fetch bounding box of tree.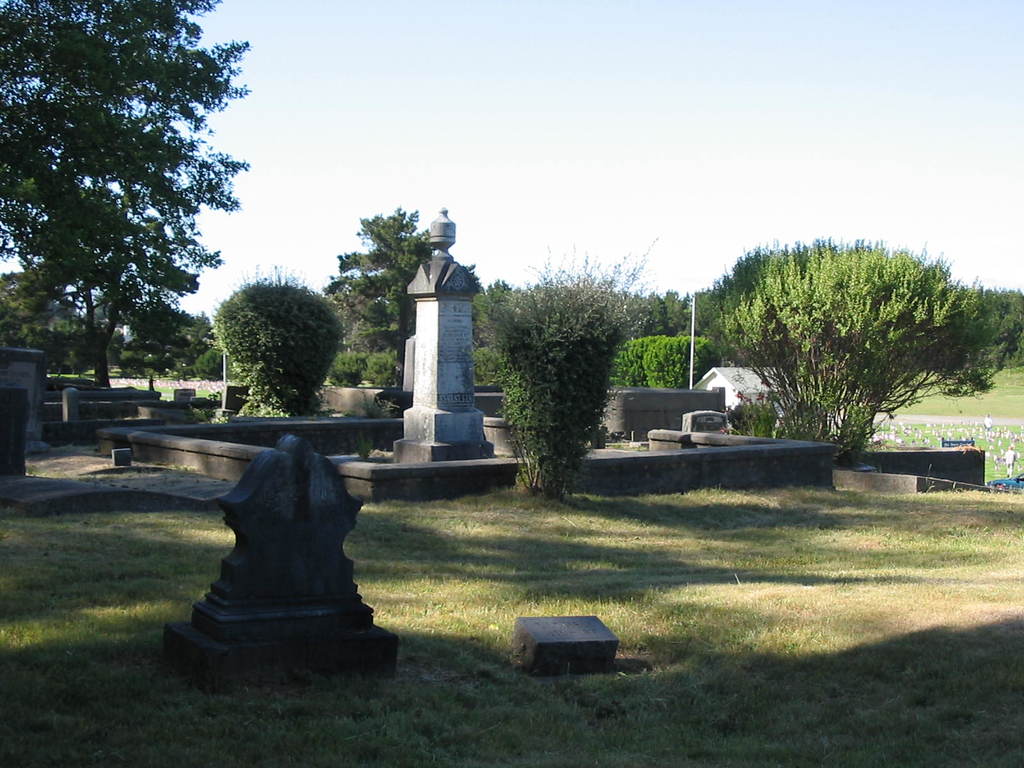
Bbox: Rect(966, 286, 1023, 371).
